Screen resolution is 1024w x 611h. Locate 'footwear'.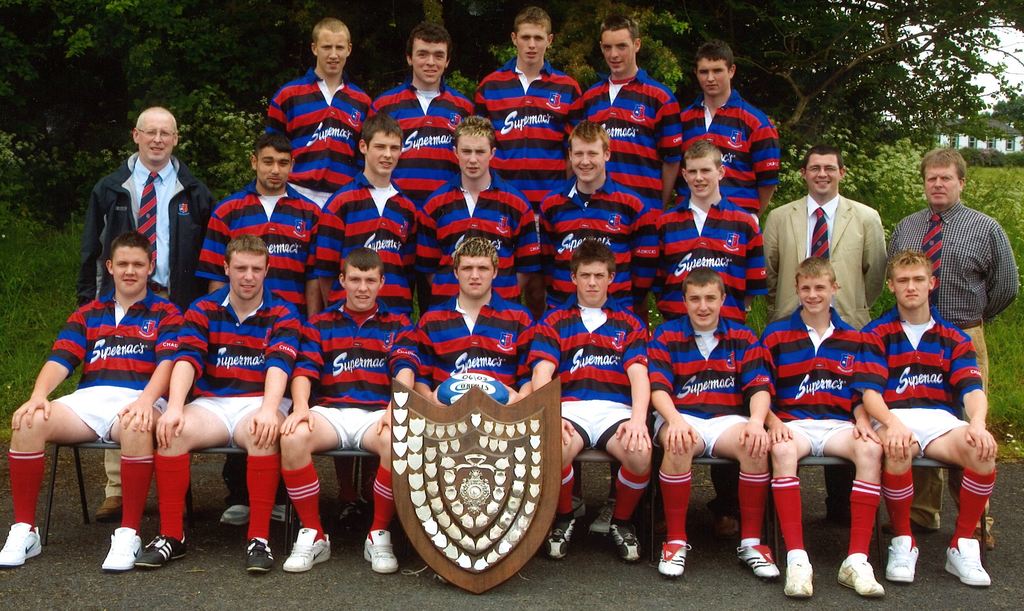
0,521,42,567.
